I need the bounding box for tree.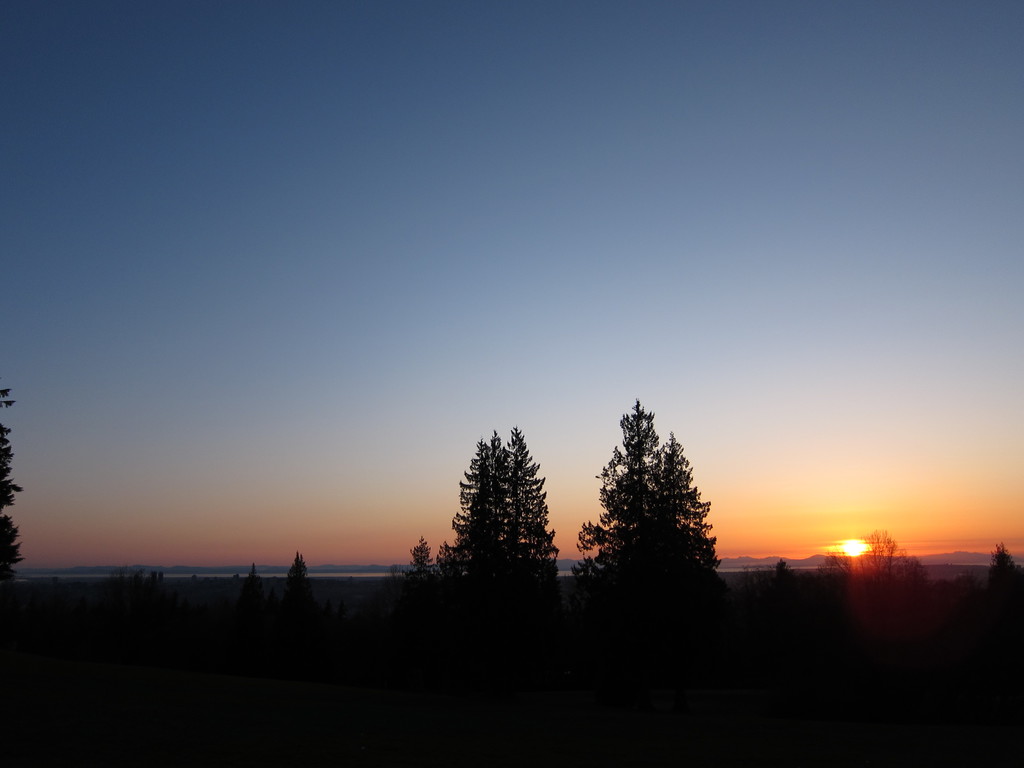
Here it is: select_region(287, 556, 314, 620).
